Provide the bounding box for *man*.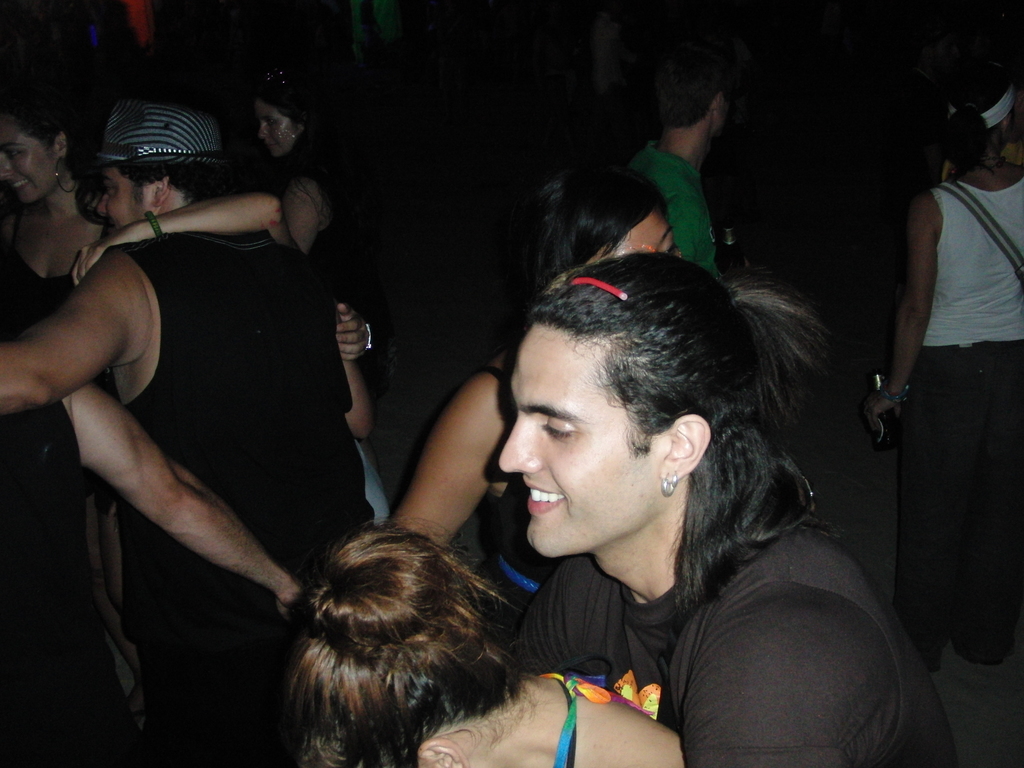
<bbox>42, 72, 429, 746</bbox>.
